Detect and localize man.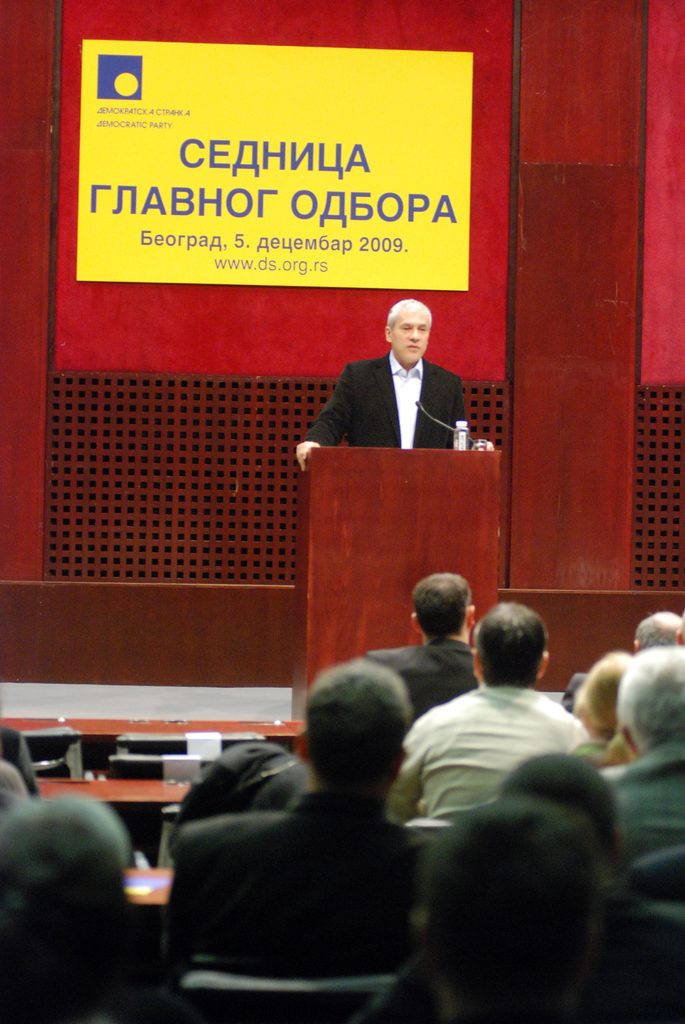
Localized at left=178, top=660, right=428, bottom=967.
